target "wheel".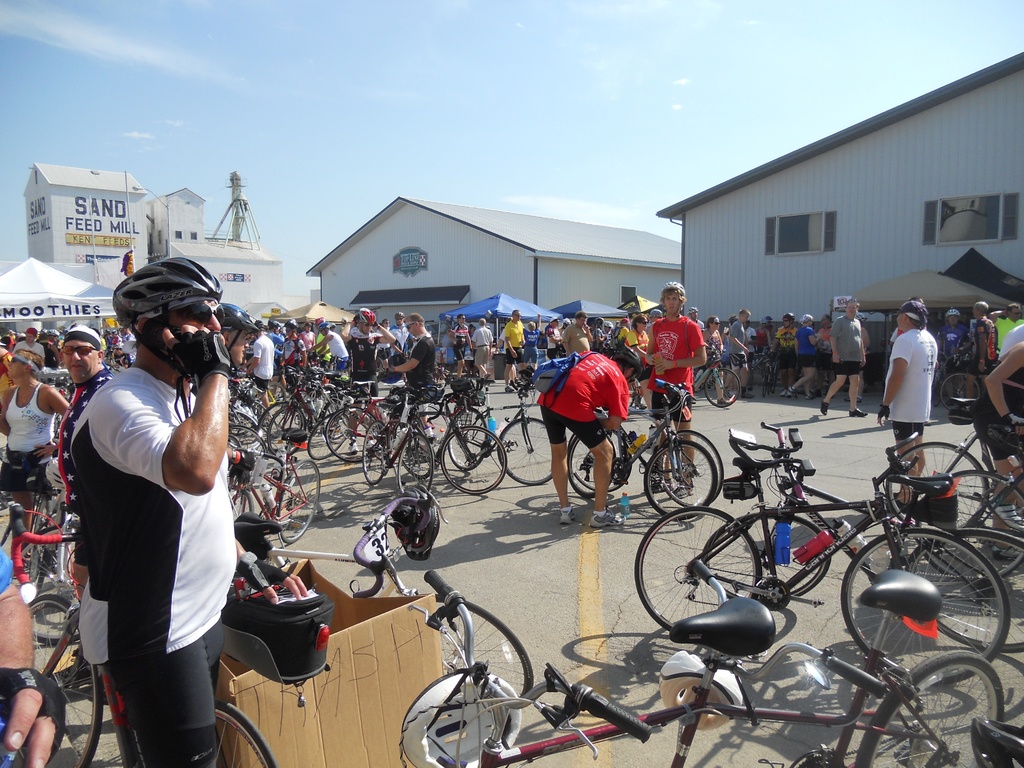
Target region: <region>703, 369, 740, 408</region>.
